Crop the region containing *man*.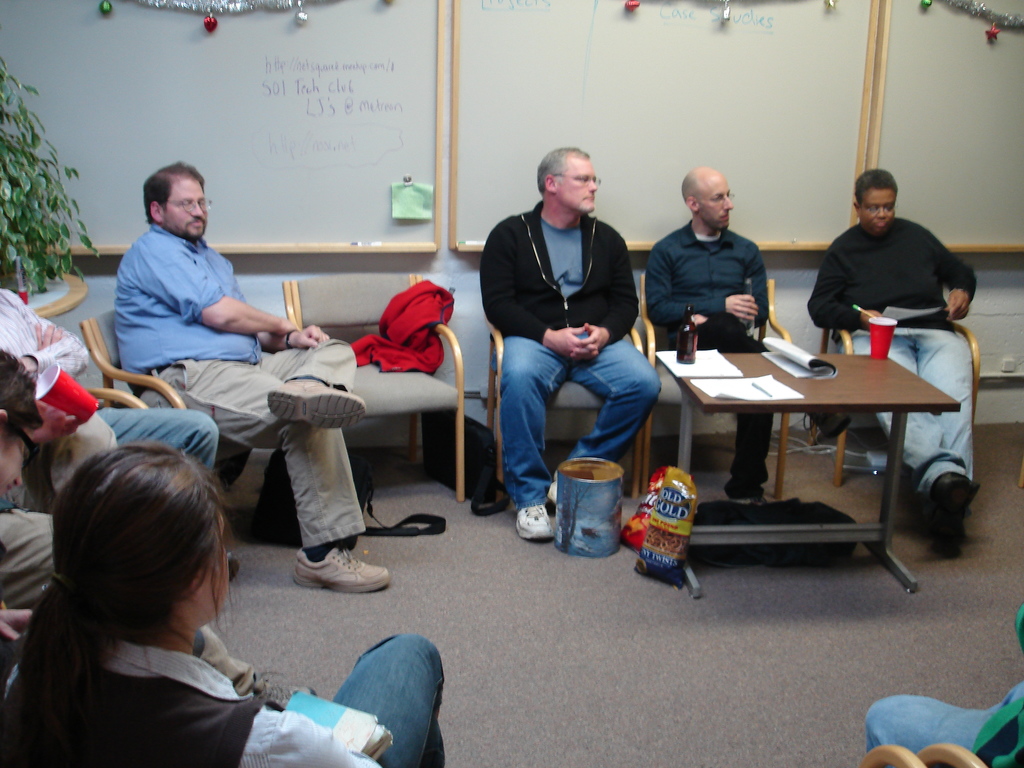
Crop region: rect(468, 150, 669, 525).
